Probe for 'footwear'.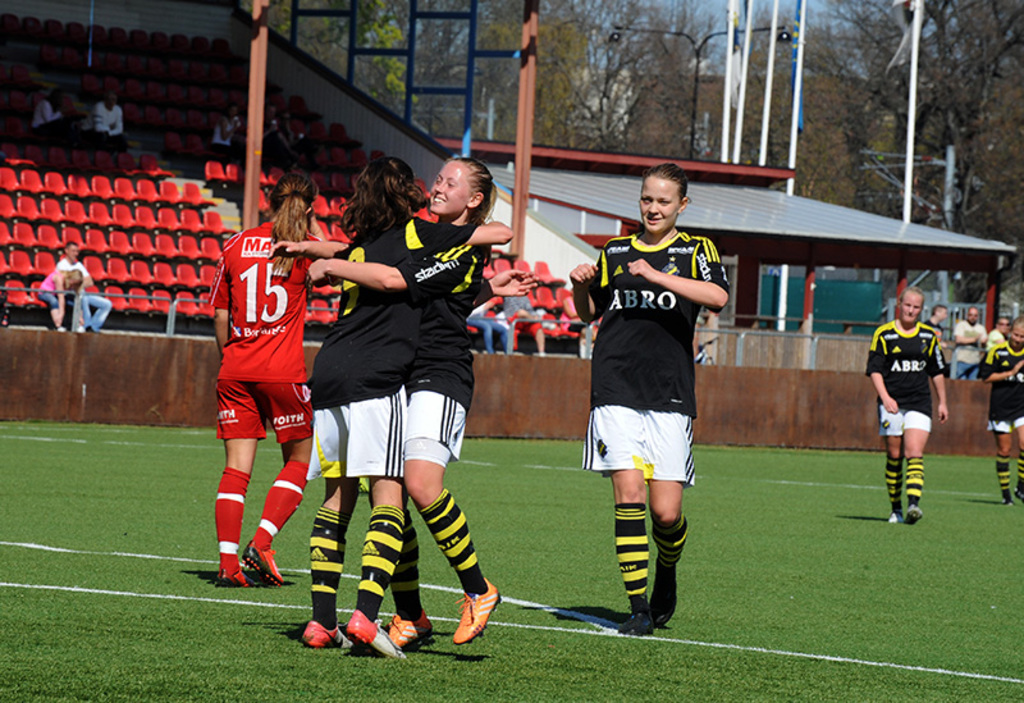
Probe result: (left=887, top=508, right=900, bottom=522).
